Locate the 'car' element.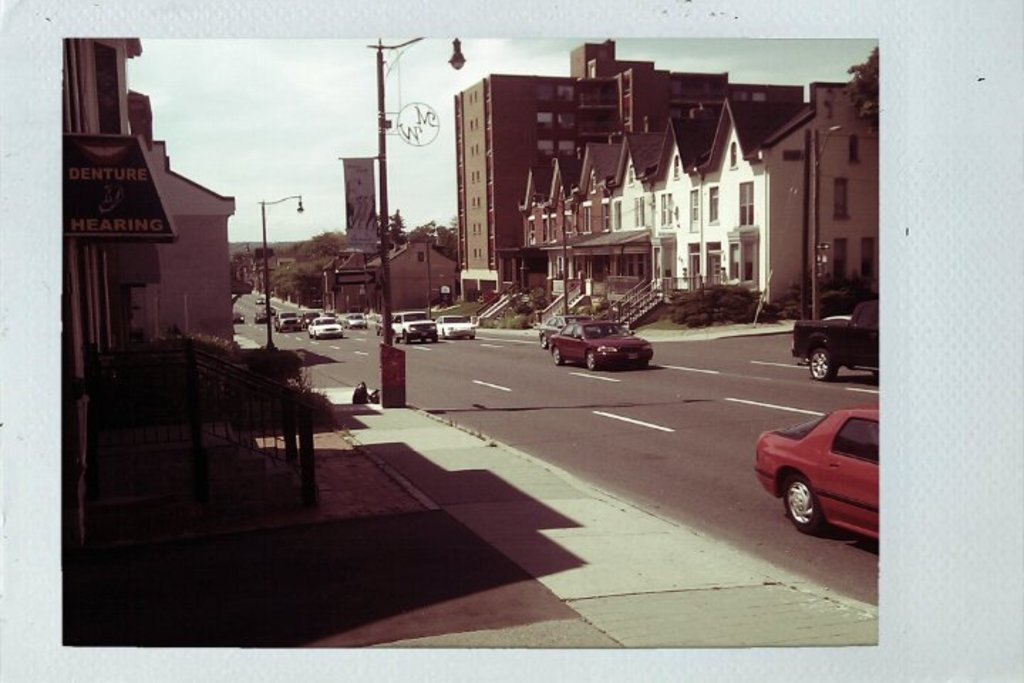
Element bbox: locate(270, 309, 302, 332).
